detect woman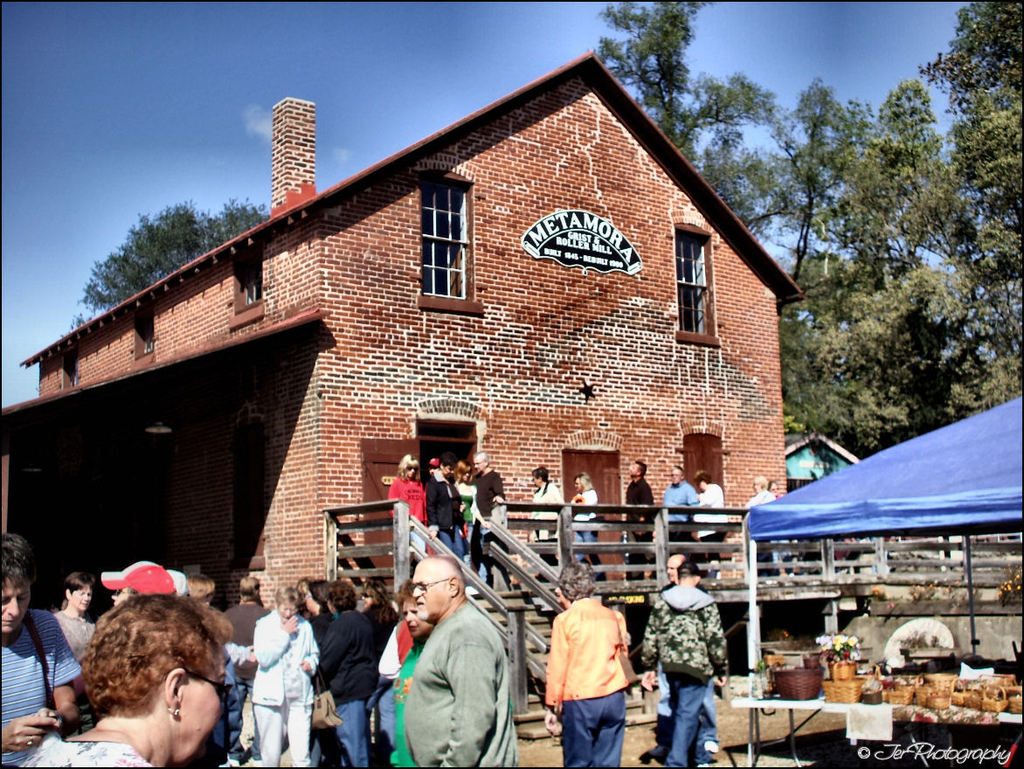
left=571, top=472, right=606, bottom=587
